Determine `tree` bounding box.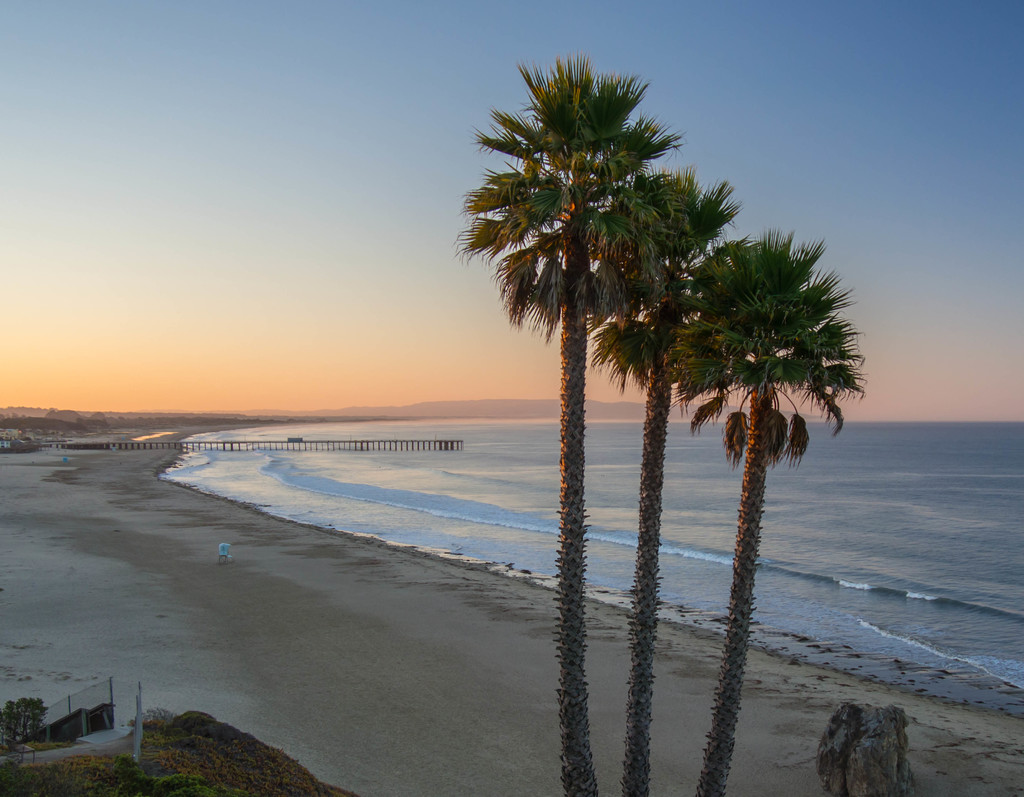
Determined: x1=666 y1=217 x2=866 y2=796.
